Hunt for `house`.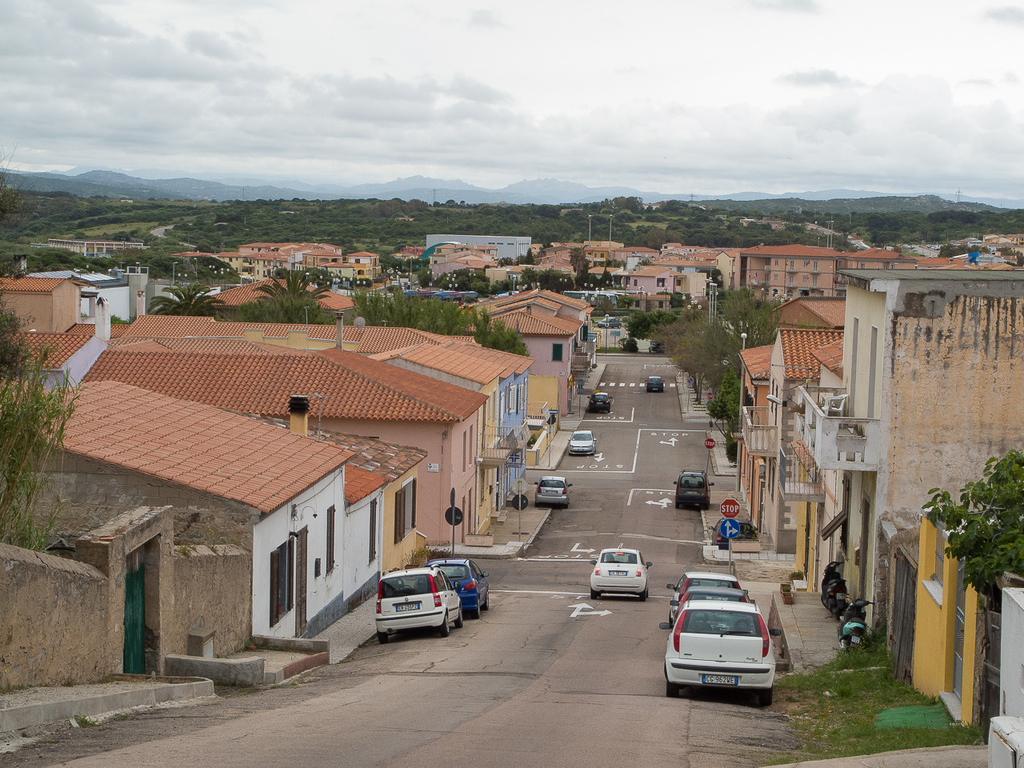
Hunted down at (left=238, top=256, right=279, bottom=282).
